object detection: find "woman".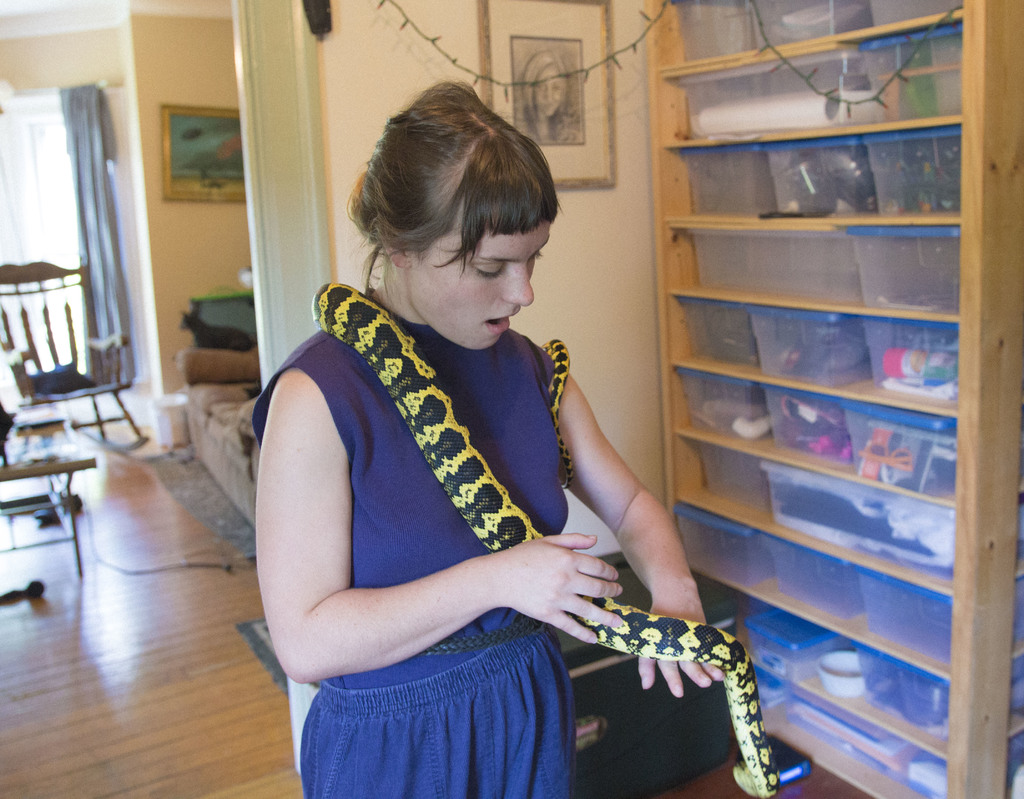
l=255, t=83, r=708, b=798.
